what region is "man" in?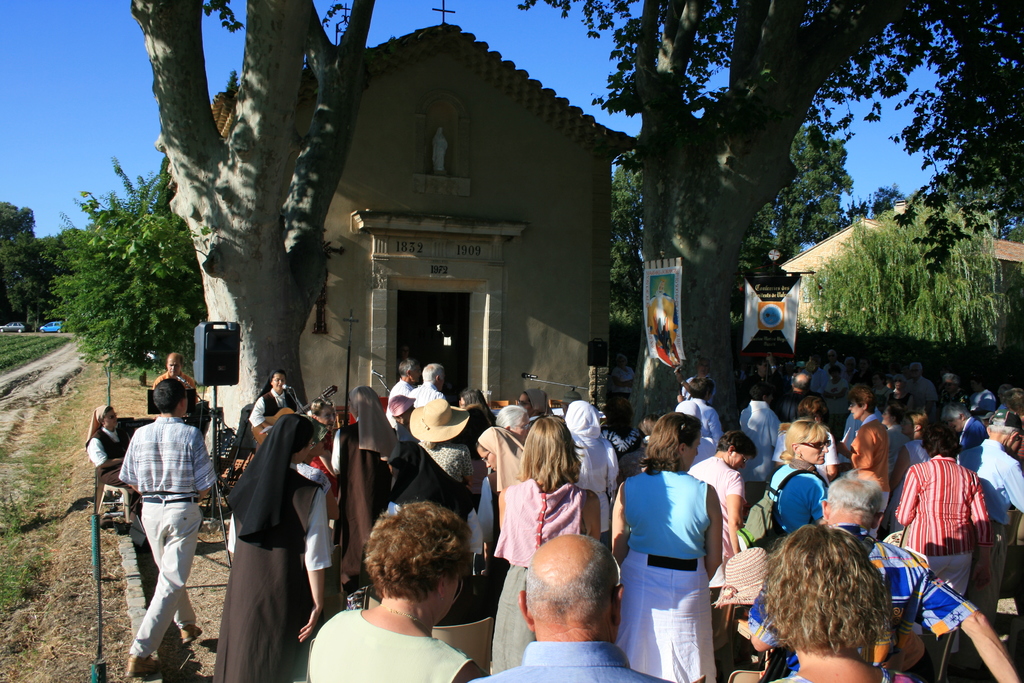
942,404,988,450.
